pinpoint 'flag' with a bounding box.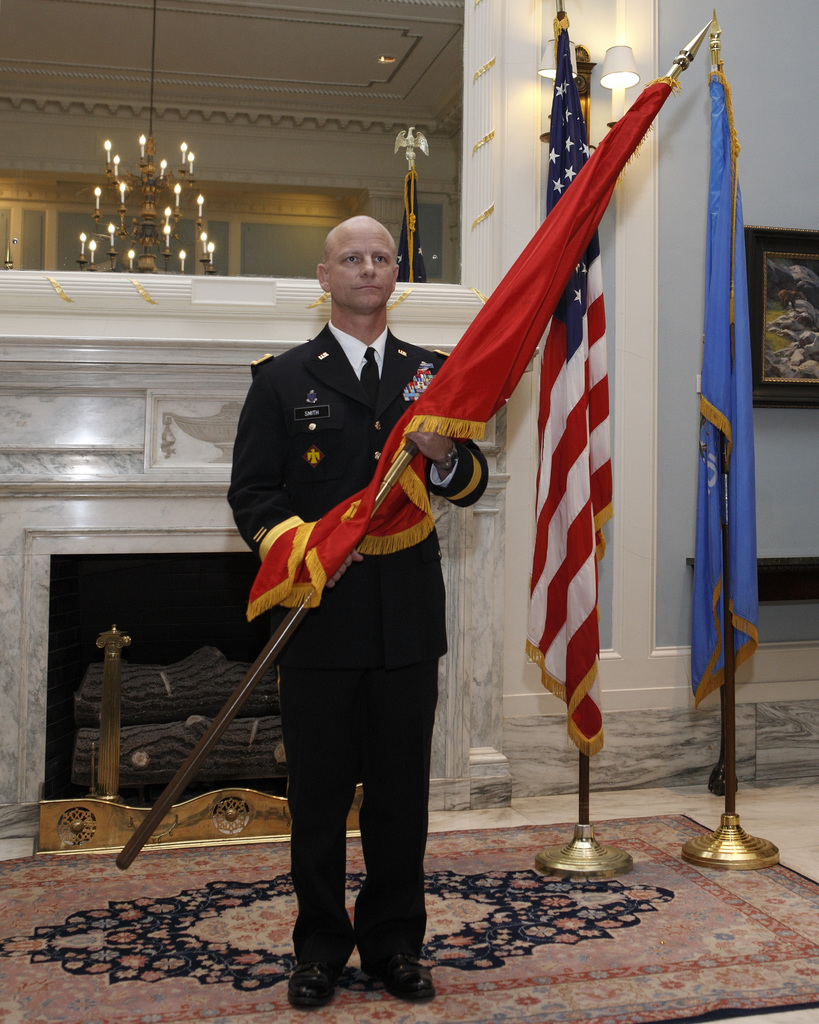
bbox=(523, 22, 622, 760).
